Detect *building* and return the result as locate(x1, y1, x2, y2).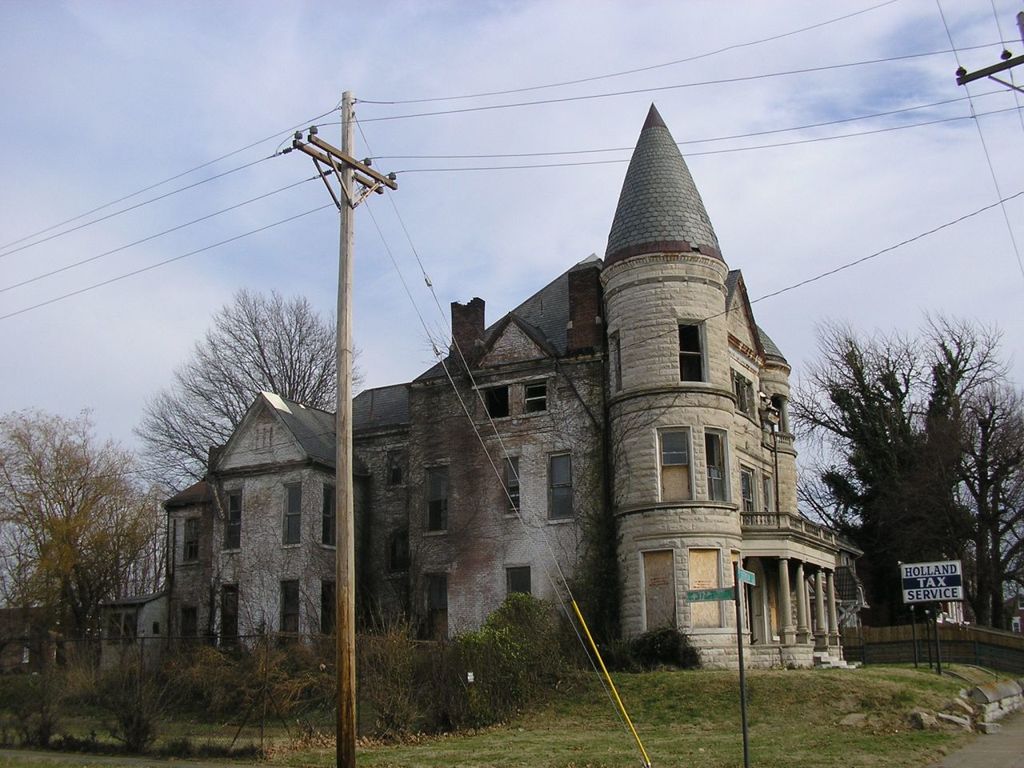
locate(0, 95, 866, 673).
